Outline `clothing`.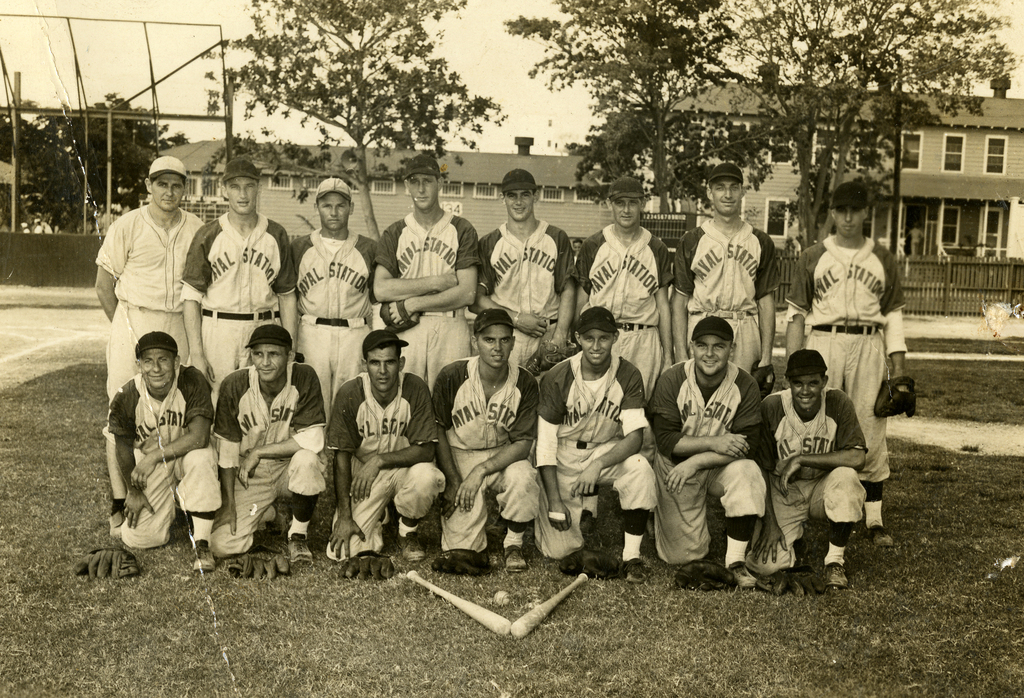
Outline: 780:233:905:482.
